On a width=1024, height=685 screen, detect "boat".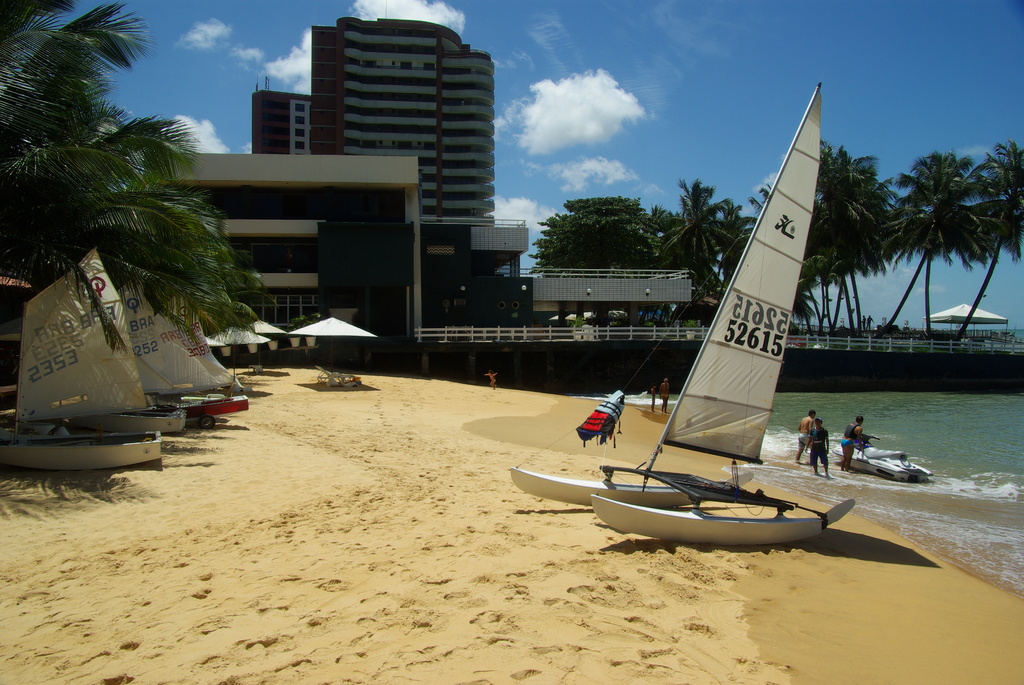
(x1=550, y1=70, x2=854, y2=565).
